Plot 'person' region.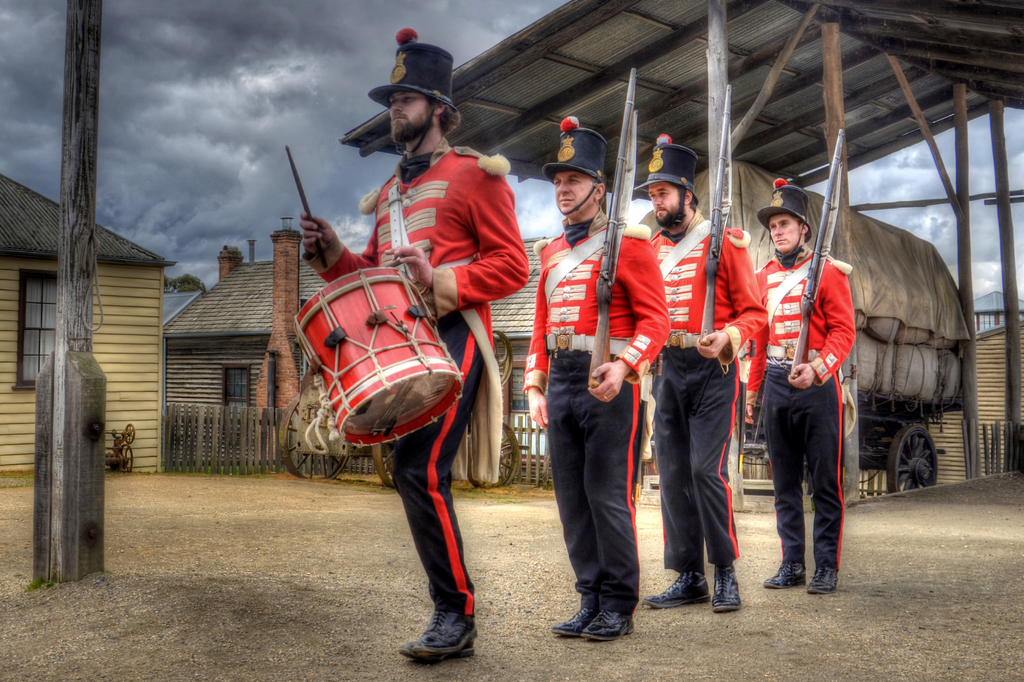
Plotted at bbox(296, 22, 533, 667).
